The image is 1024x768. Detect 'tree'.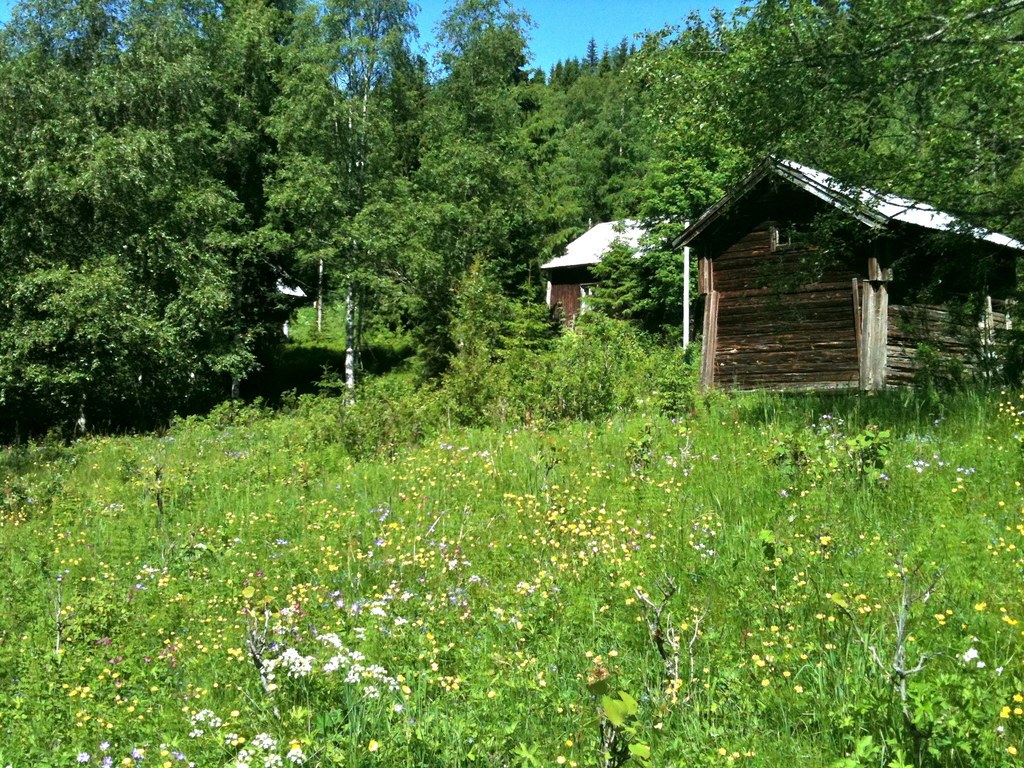
Detection: bbox=(250, 0, 444, 401).
